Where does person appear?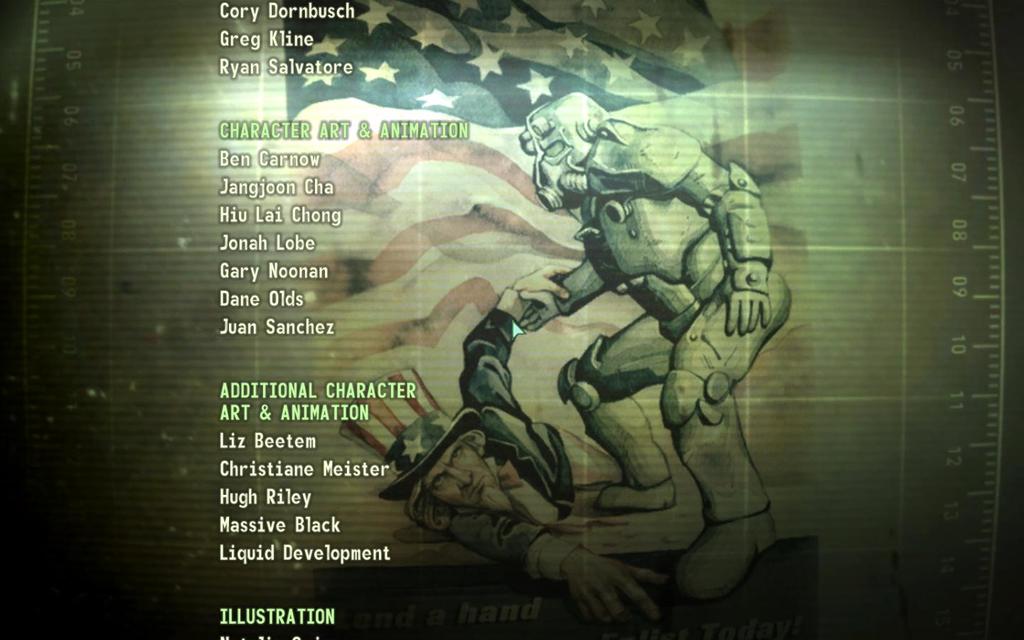
Appears at bbox=[338, 262, 670, 624].
